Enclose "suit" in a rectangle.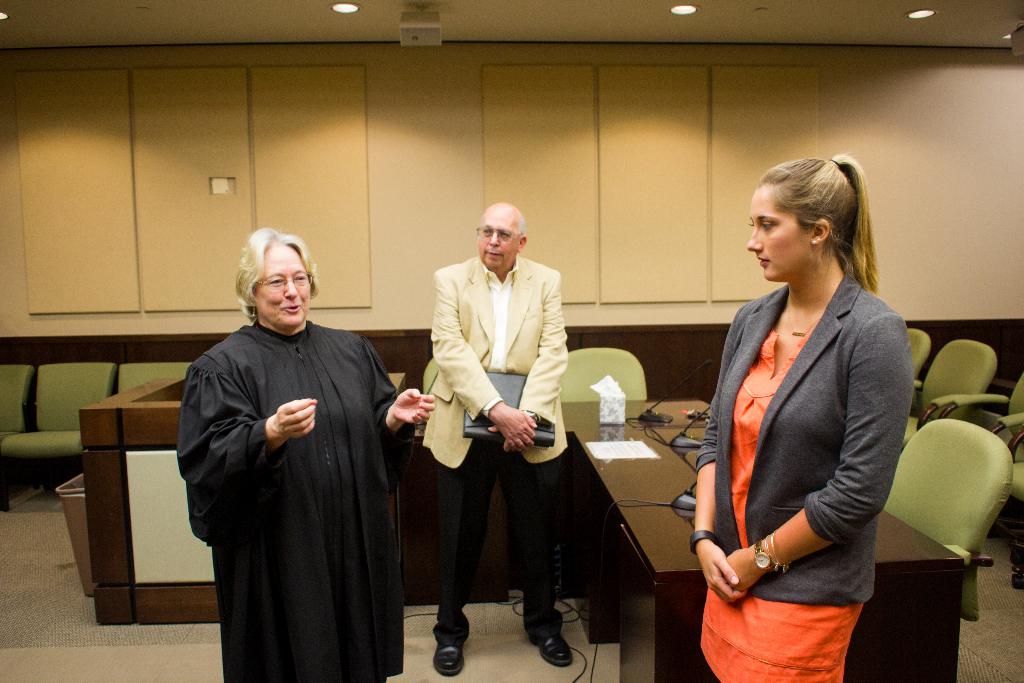
[691, 268, 914, 605].
